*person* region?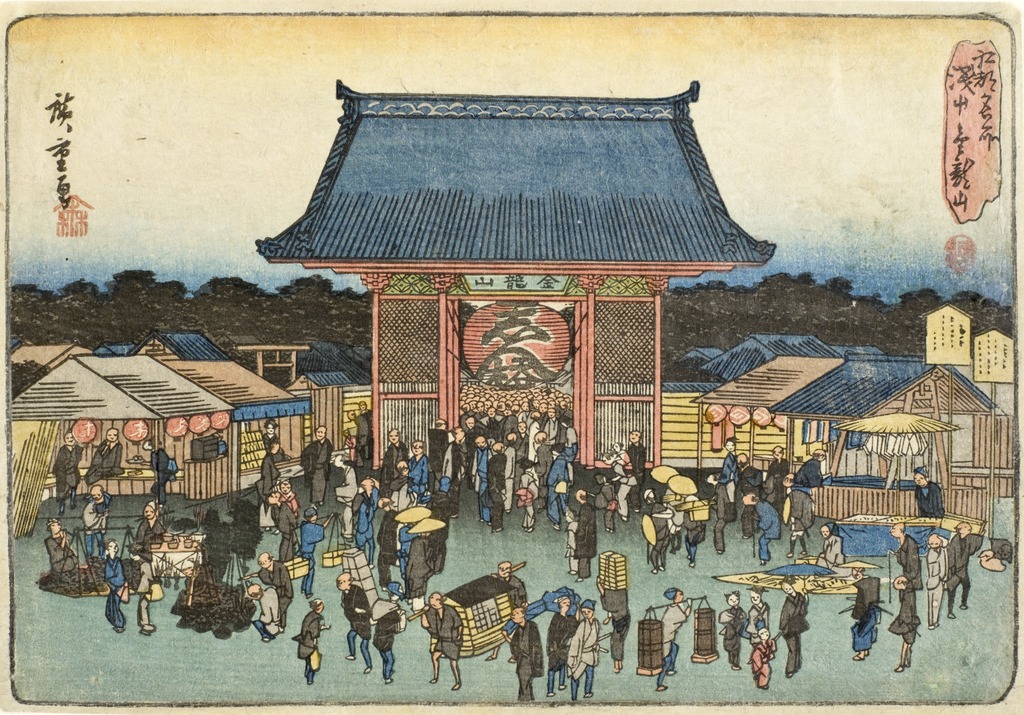
[x1=340, y1=402, x2=362, y2=472]
